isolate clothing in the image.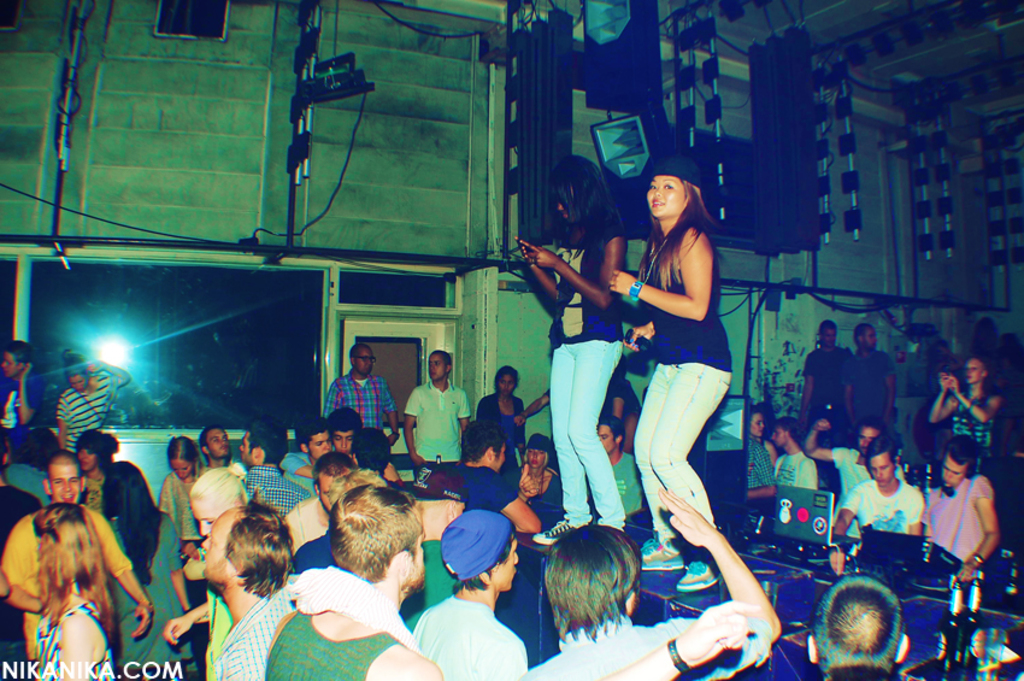
Isolated region: 954/383/1002/468.
